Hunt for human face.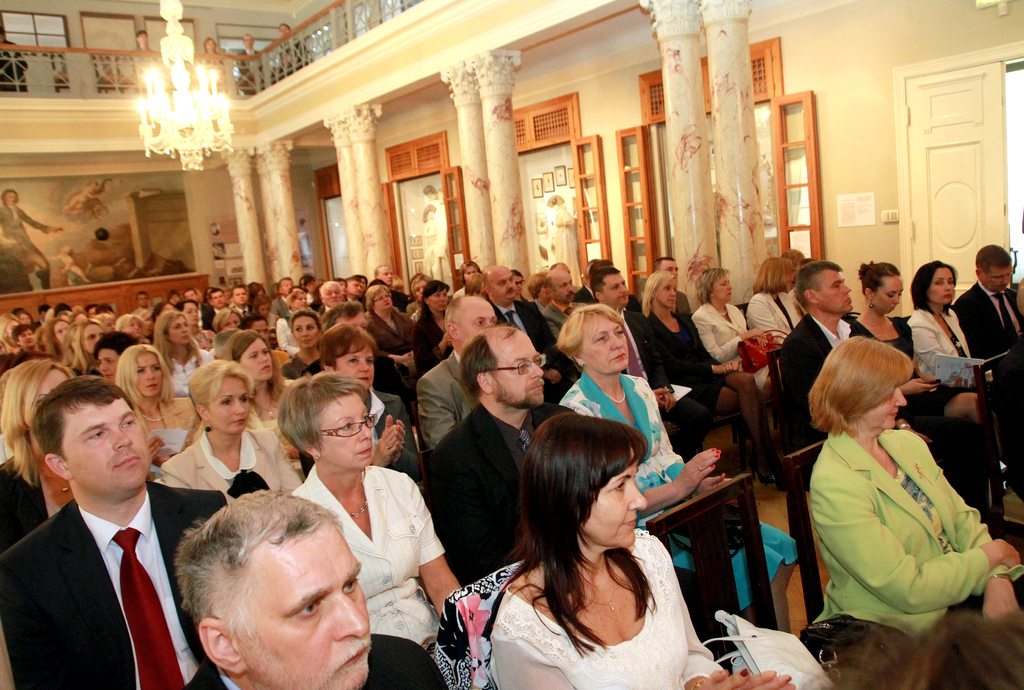
Hunted down at crop(290, 313, 320, 339).
